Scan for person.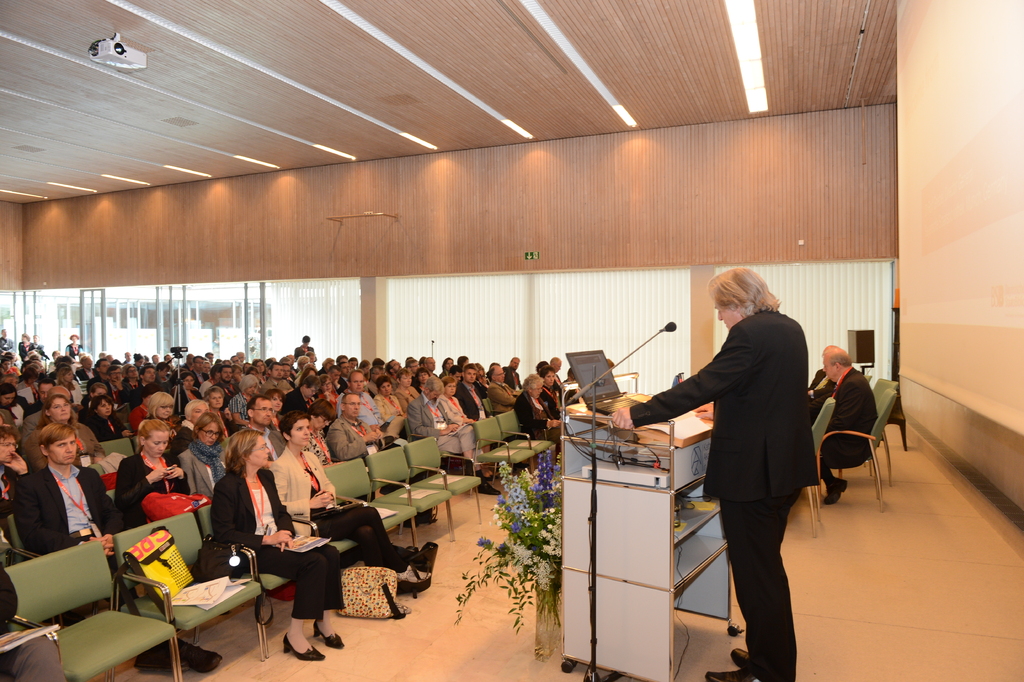
Scan result: 0:427:29:520.
